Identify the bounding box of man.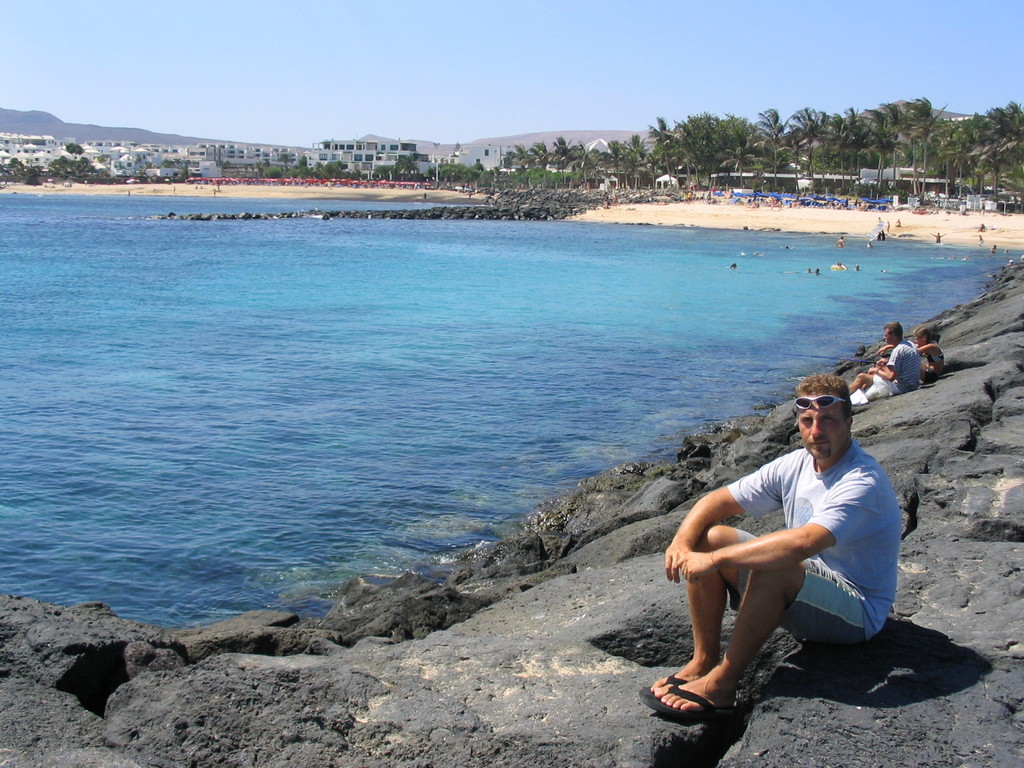
(left=848, top=320, right=920, bottom=394).
